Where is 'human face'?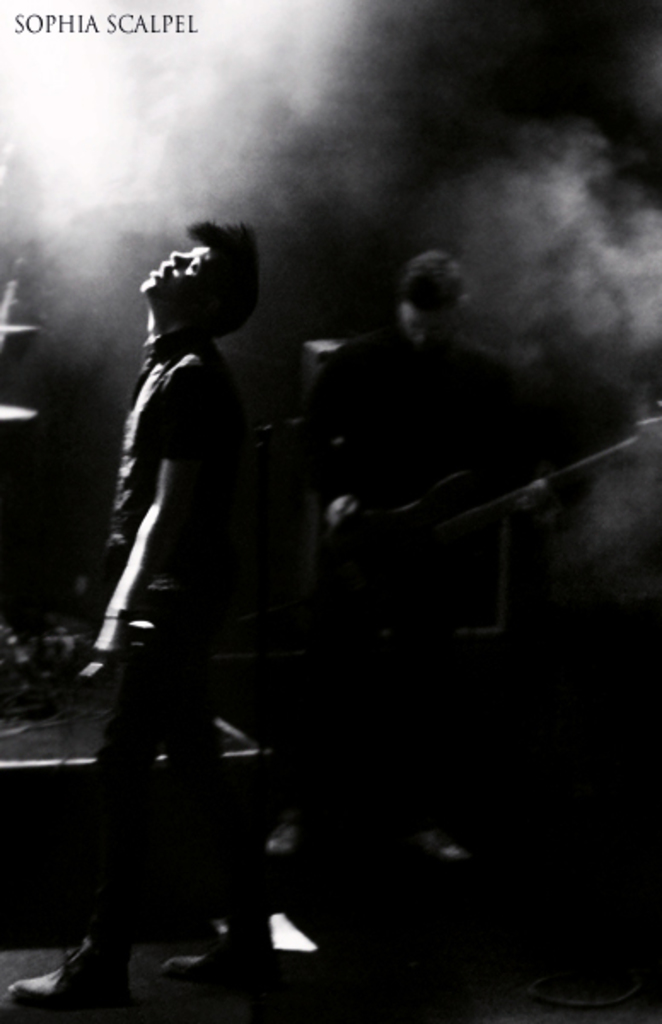
{"left": 136, "top": 246, "right": 208, "bottom": 300}.
